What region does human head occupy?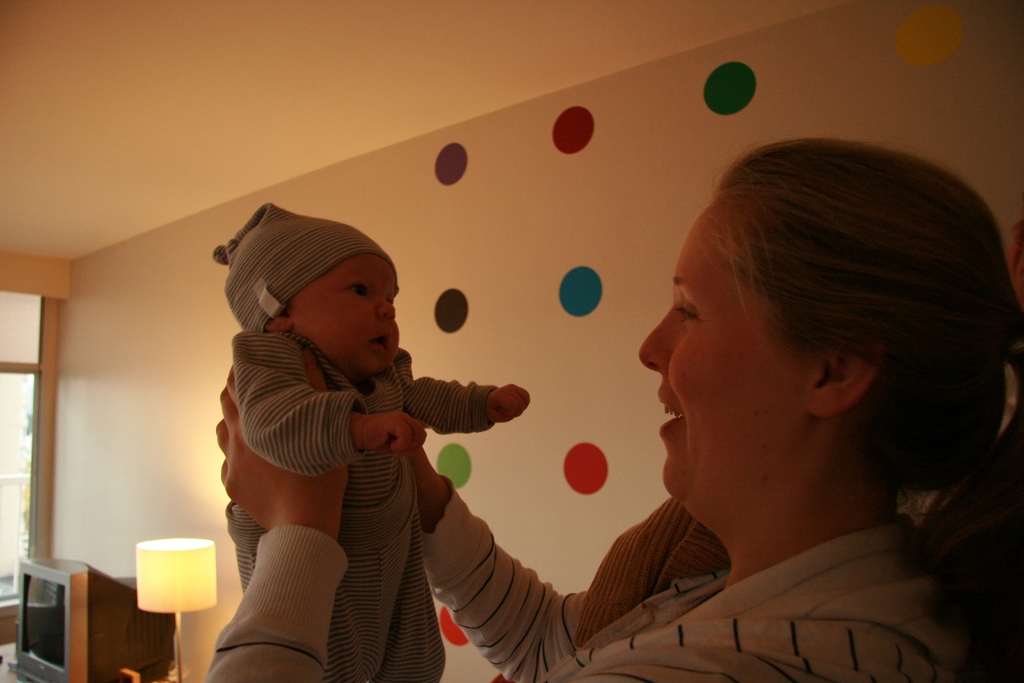
rect(225, 213, 401, 381).
